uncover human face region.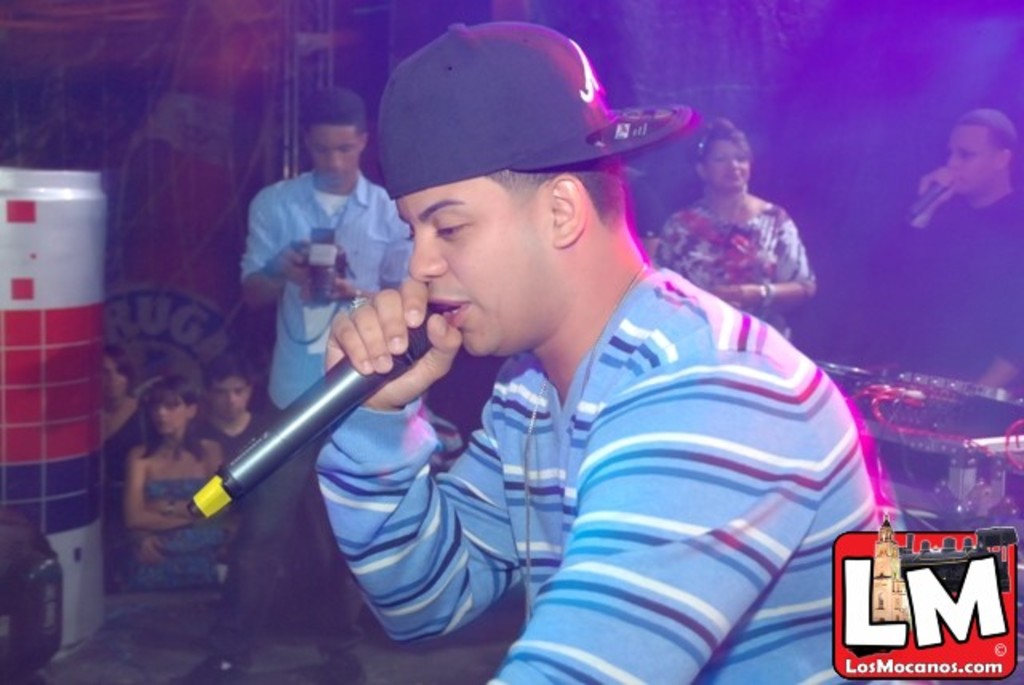
Uncovered: region(405, 186, 555, 359).
